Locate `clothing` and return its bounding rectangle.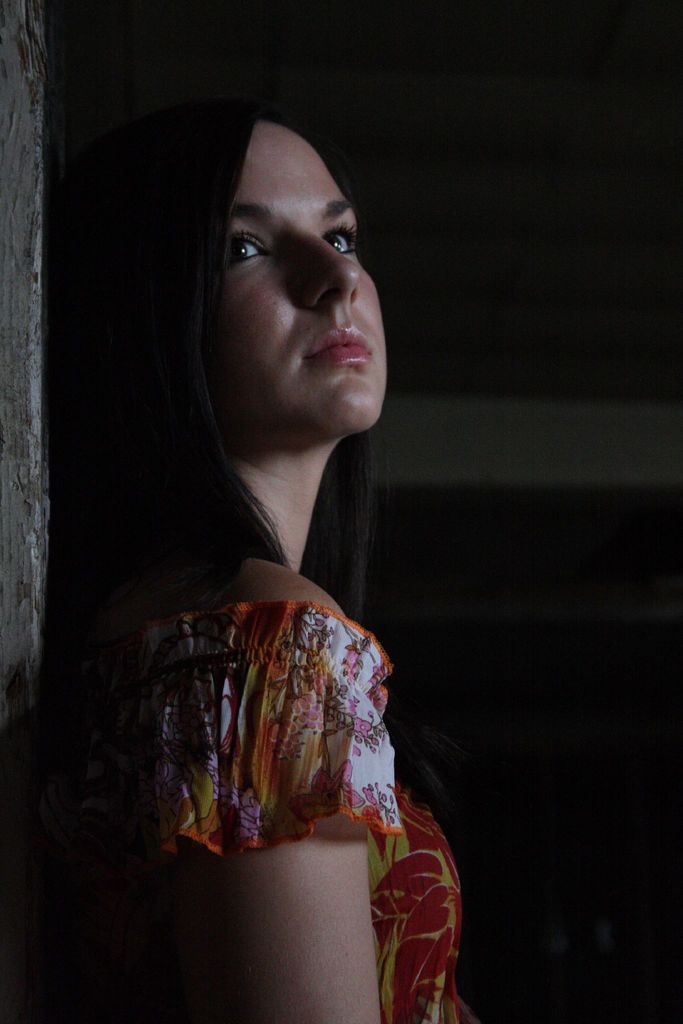
bbox=[19, 601, 487, 1023].
